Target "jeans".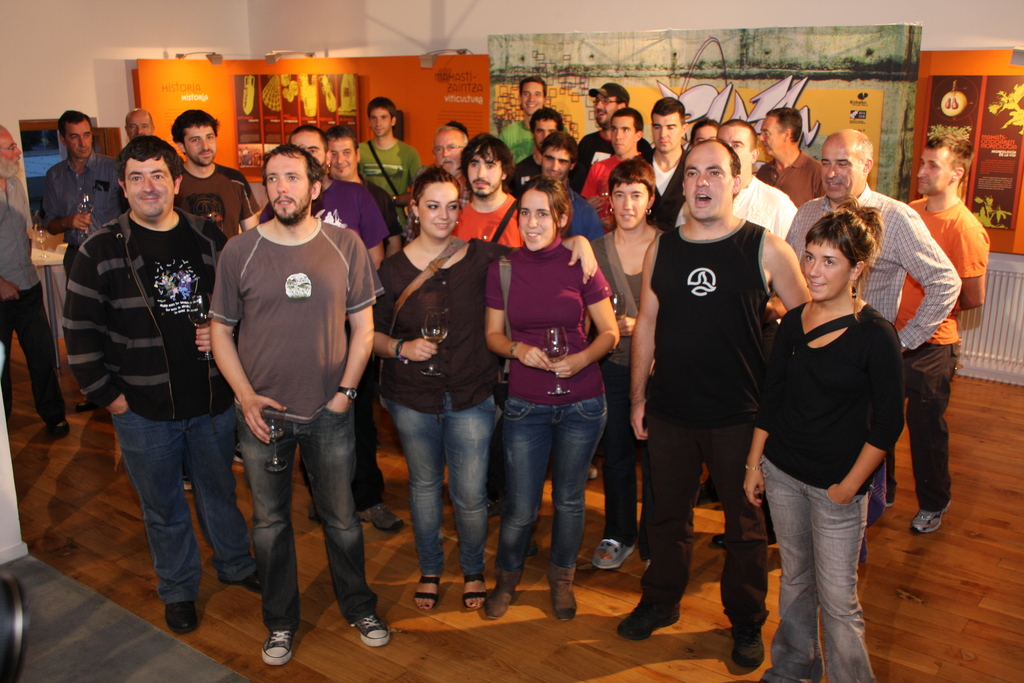
Target region: box=[763, 452, 874, 682].
